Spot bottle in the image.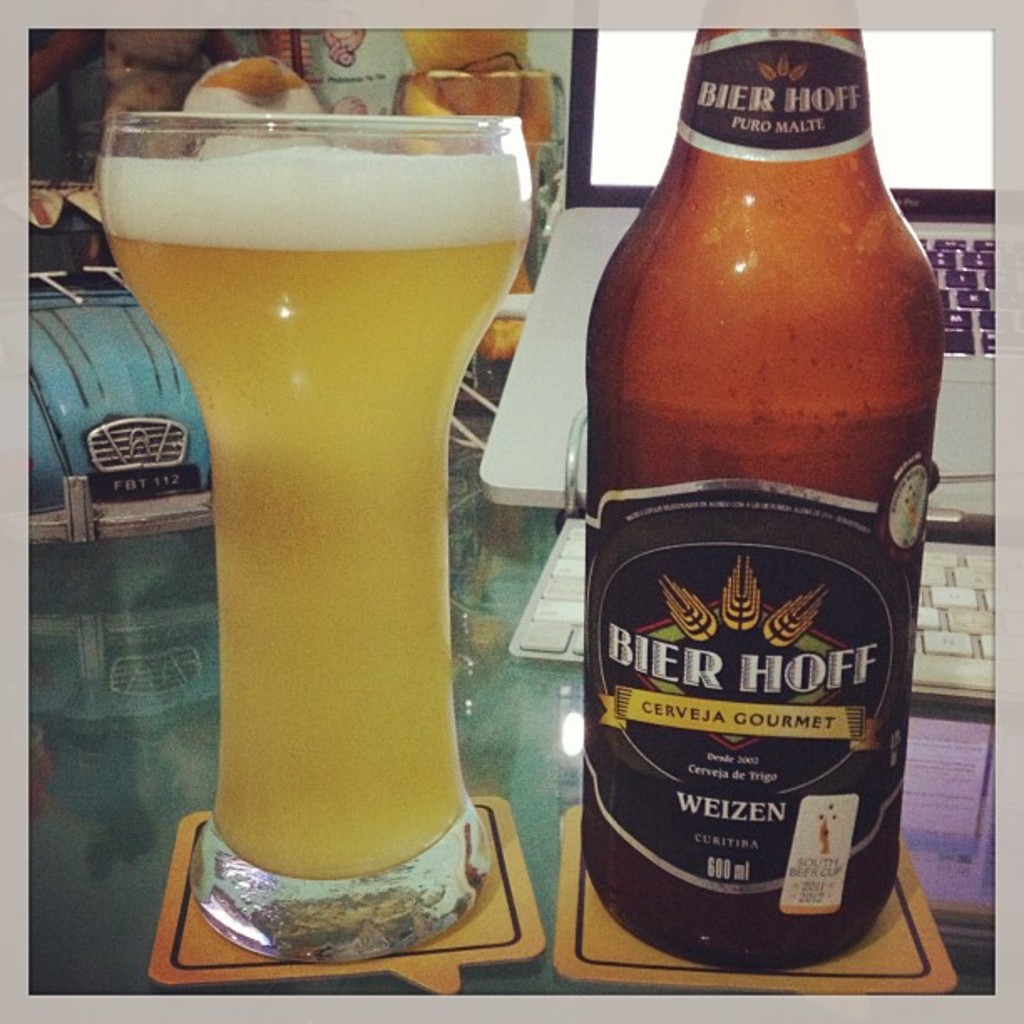
bottle found at (545, 30, 945, 991).
